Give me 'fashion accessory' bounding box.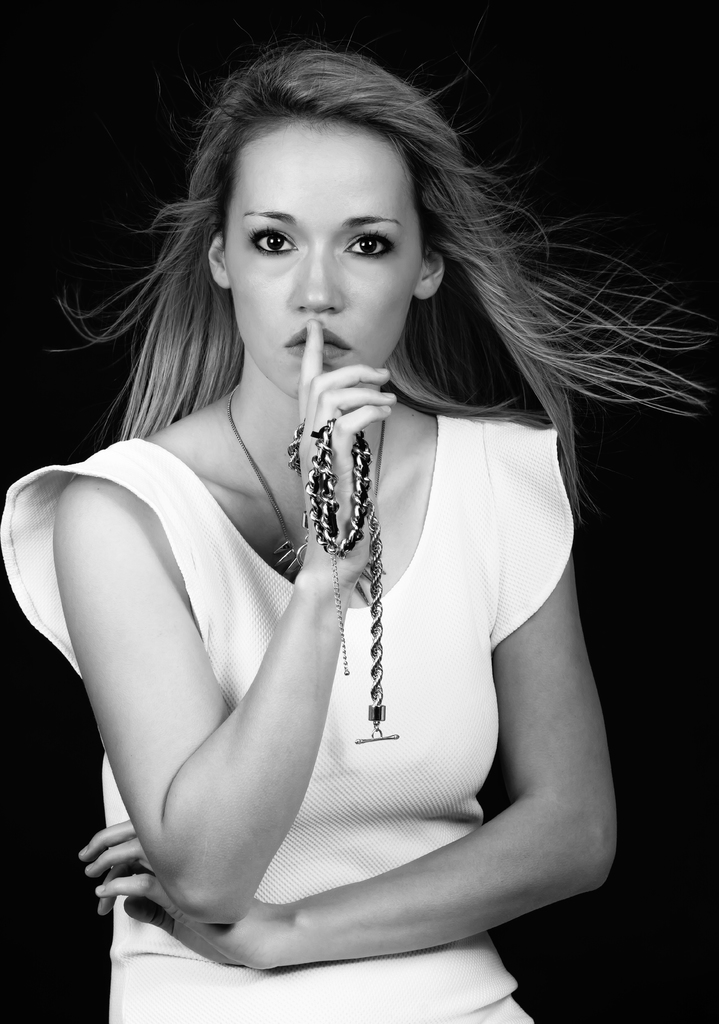
225,380,386,582.
